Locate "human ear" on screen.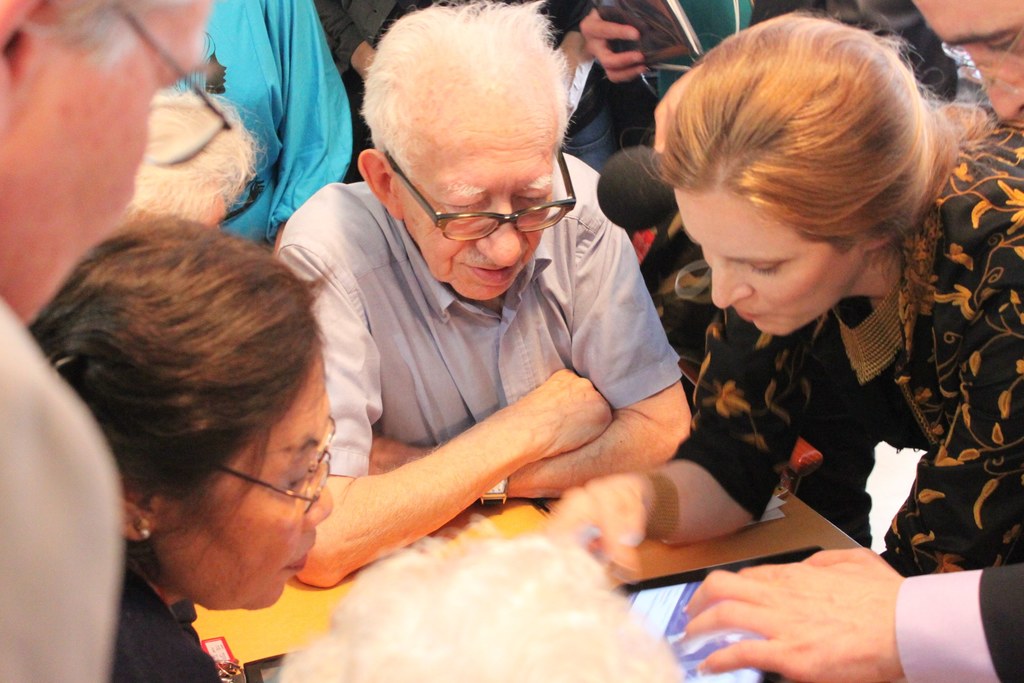
On screen at Rect(358, 151, 399, 220).
